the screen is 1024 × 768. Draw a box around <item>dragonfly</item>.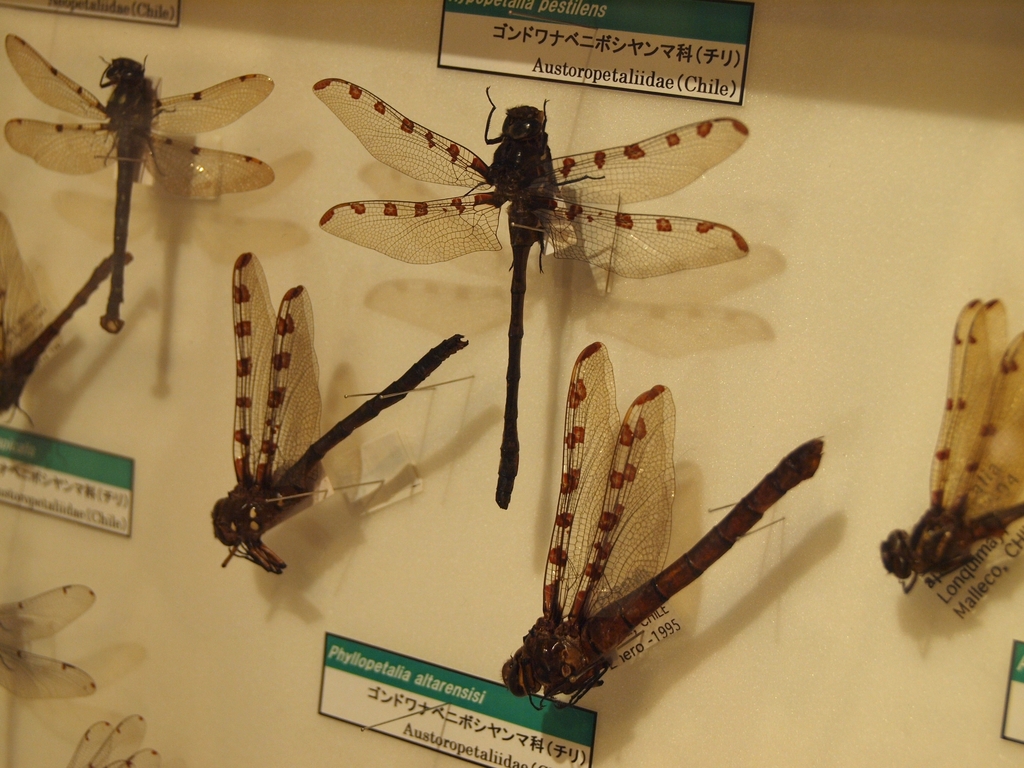
pyautogui.locateOnScreen(0, 214, 134, 429).
